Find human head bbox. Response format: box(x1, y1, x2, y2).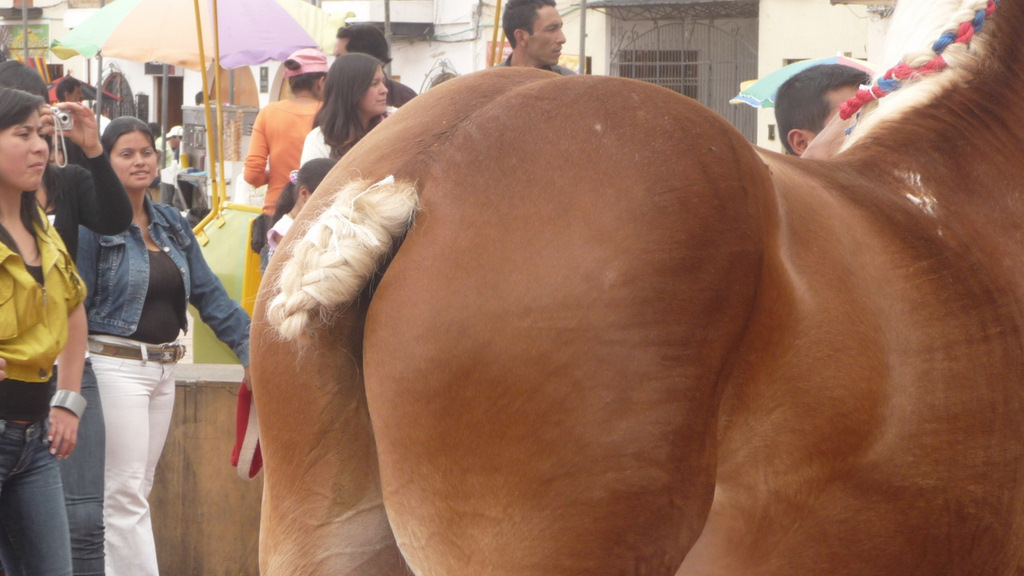
box(295, 158, 336, 202).
